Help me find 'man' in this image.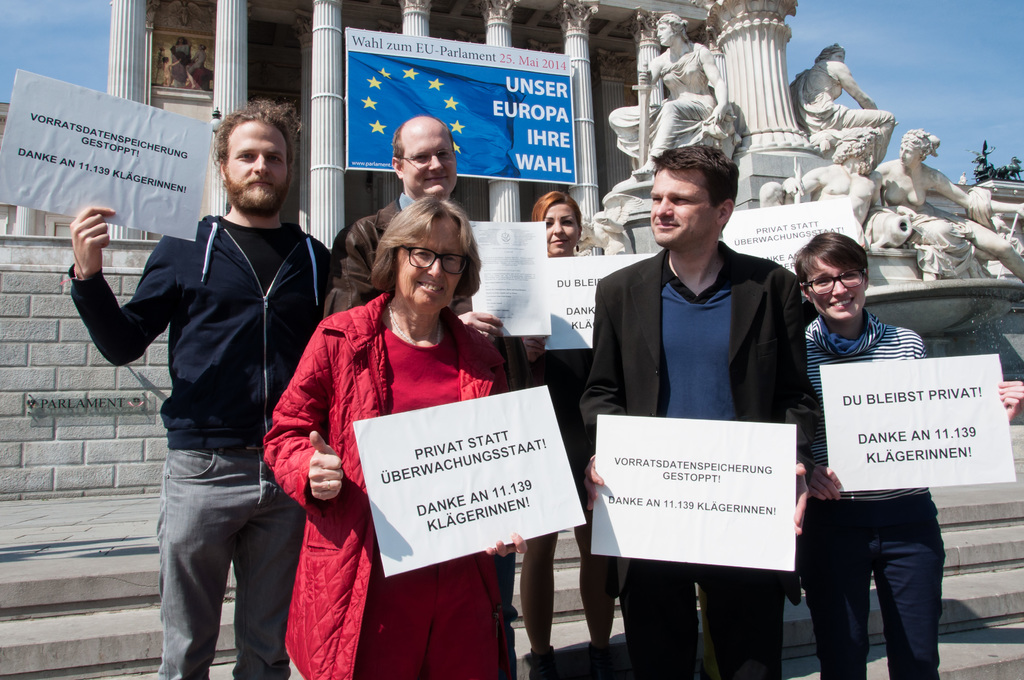
Found it: l=579, t=145, r=811, b=679.
